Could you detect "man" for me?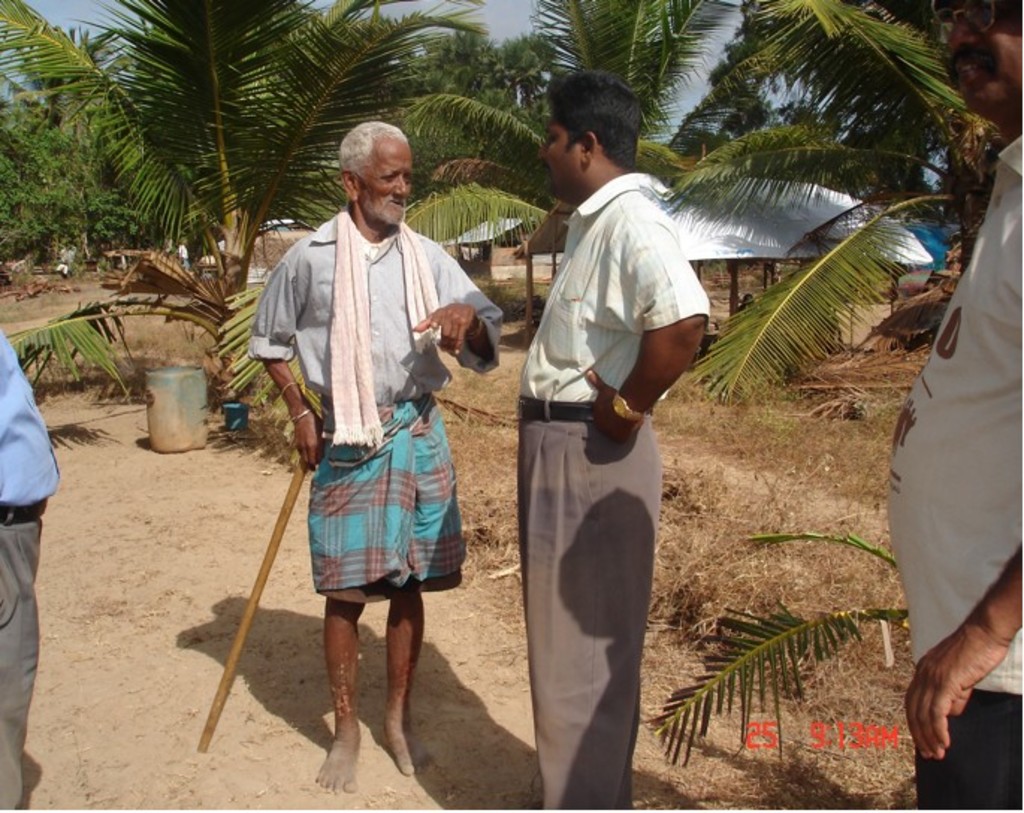
Detection result: 886/0/1023/812.
